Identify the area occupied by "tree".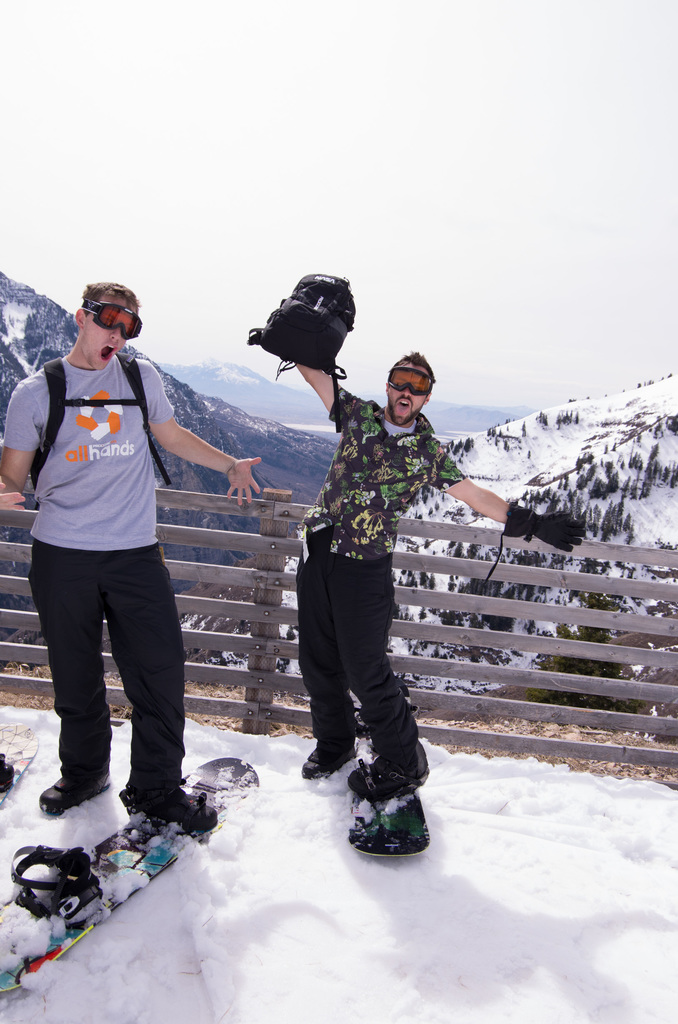
Area: {"x1": 396, "y1": 534, "x2": 412, "y2": 543}.
